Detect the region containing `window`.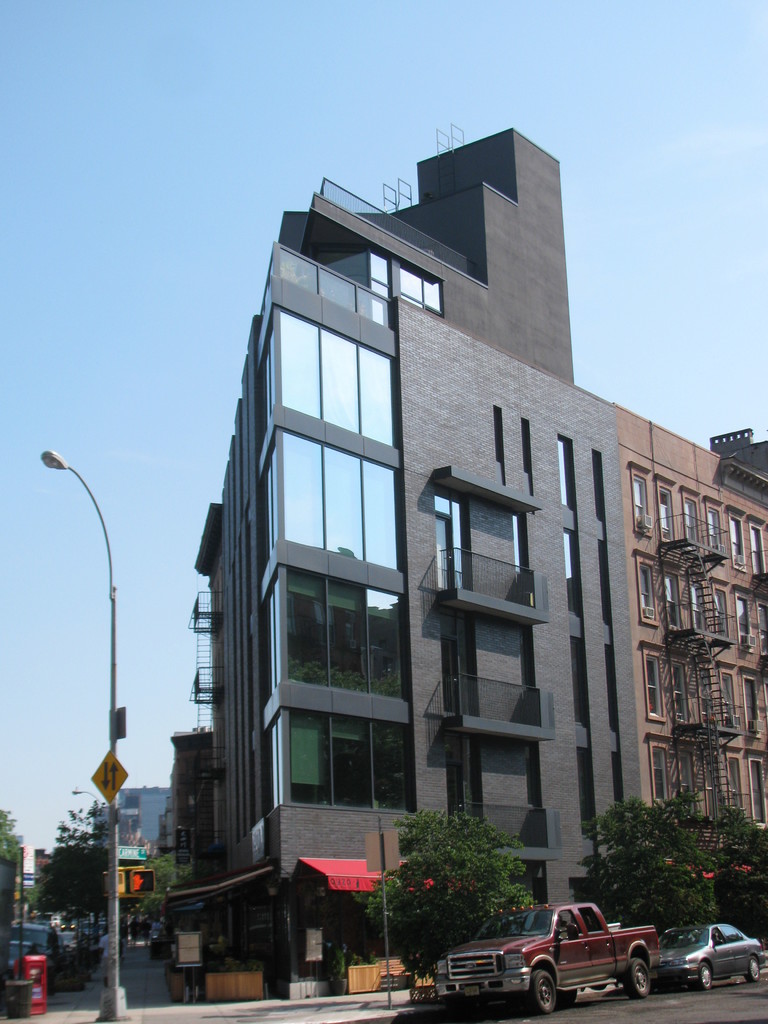
region(431, 461, 545, 637).
